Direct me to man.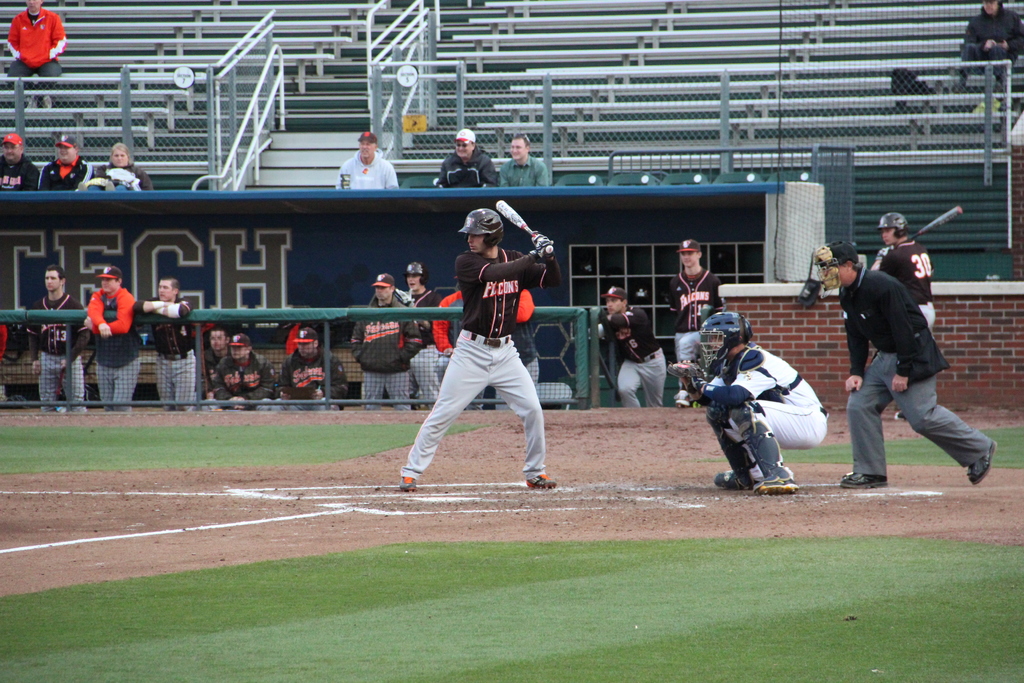
Direction: BBox(872, 210, 933, 420).
